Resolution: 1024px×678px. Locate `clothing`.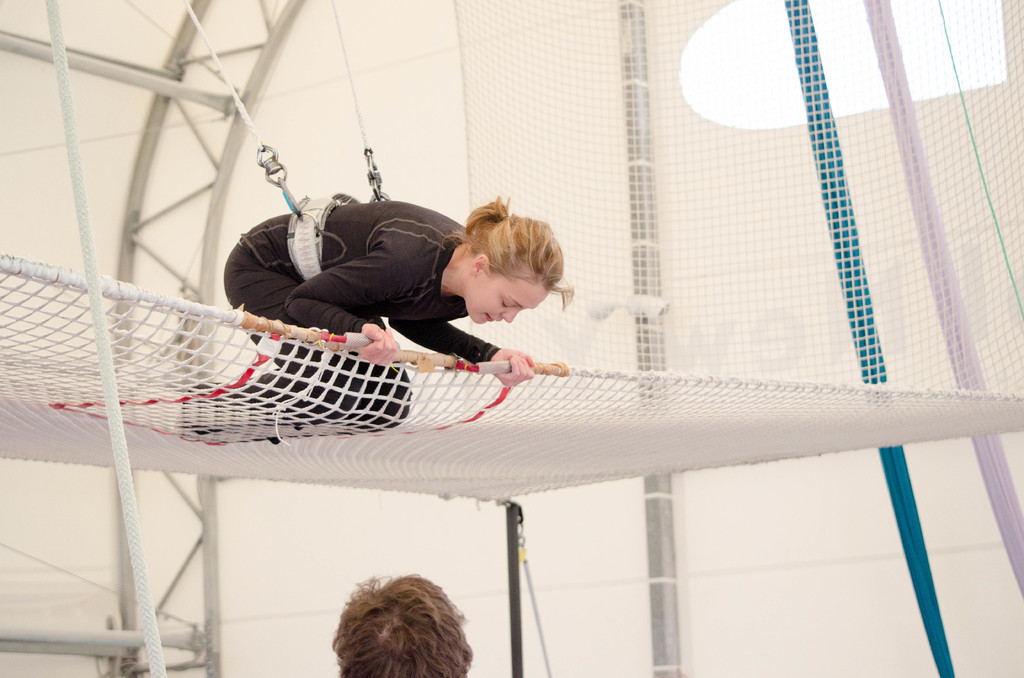
182,197,504,445.
